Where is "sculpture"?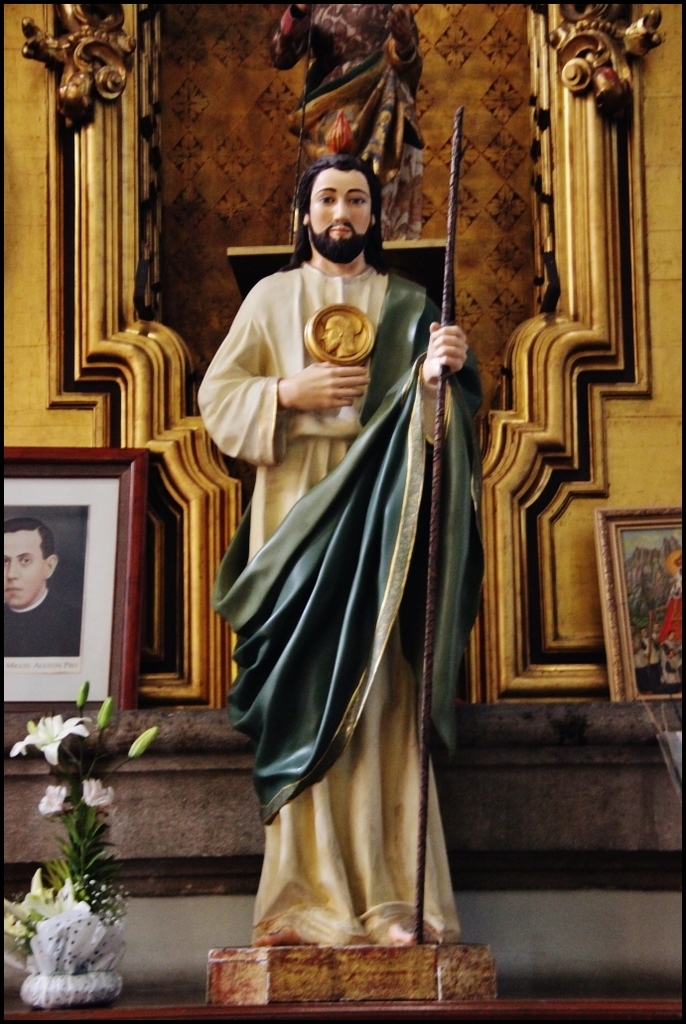
[189, 141, 511, 989].
